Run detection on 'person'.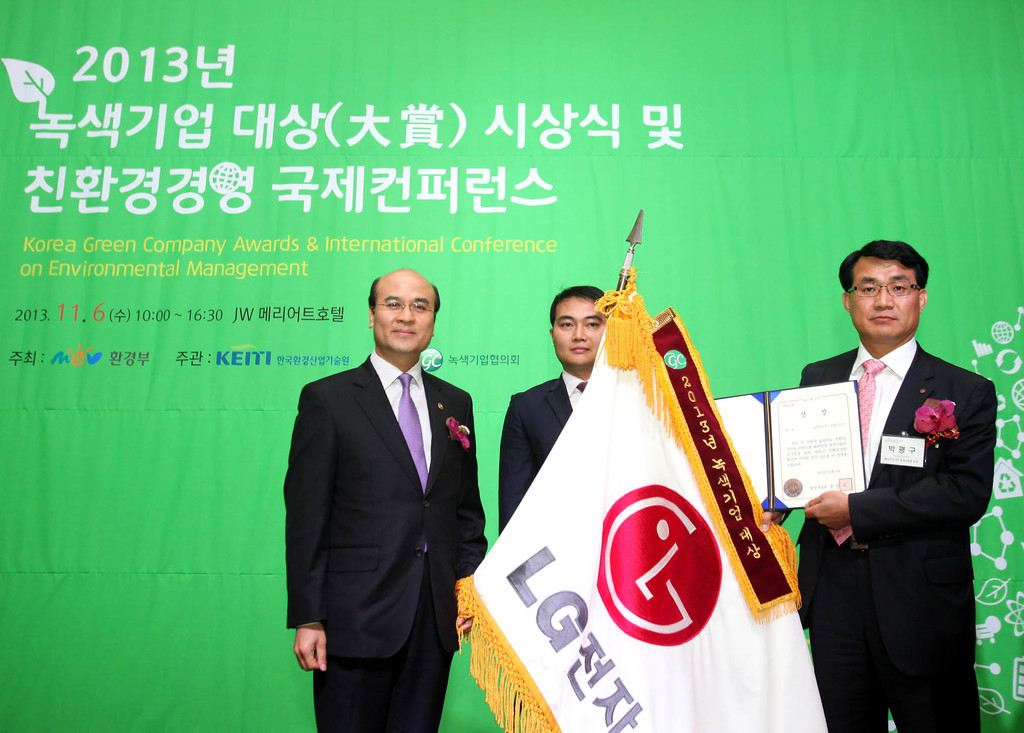
Result: Rect(497, 284, 611, 545).
